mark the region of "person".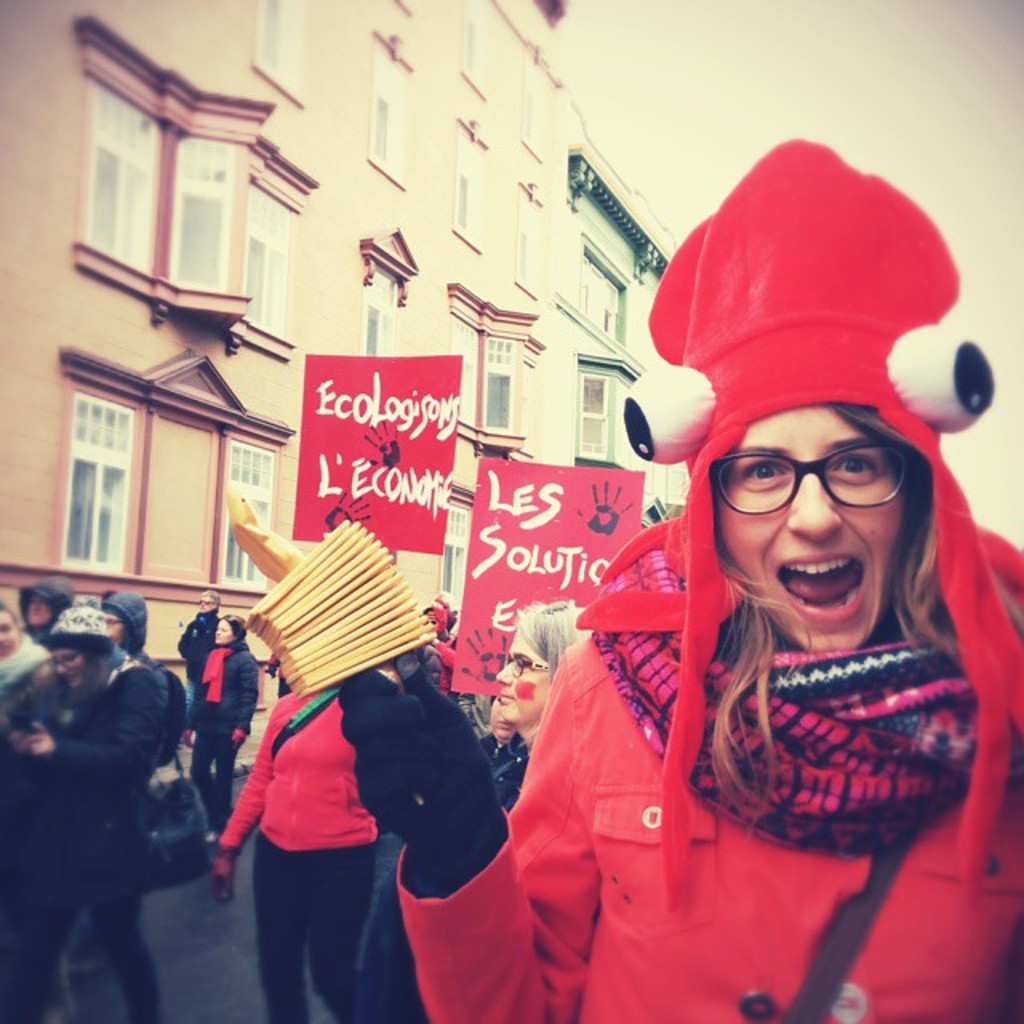
Region: bbox(5, 611, 160, 1022).
